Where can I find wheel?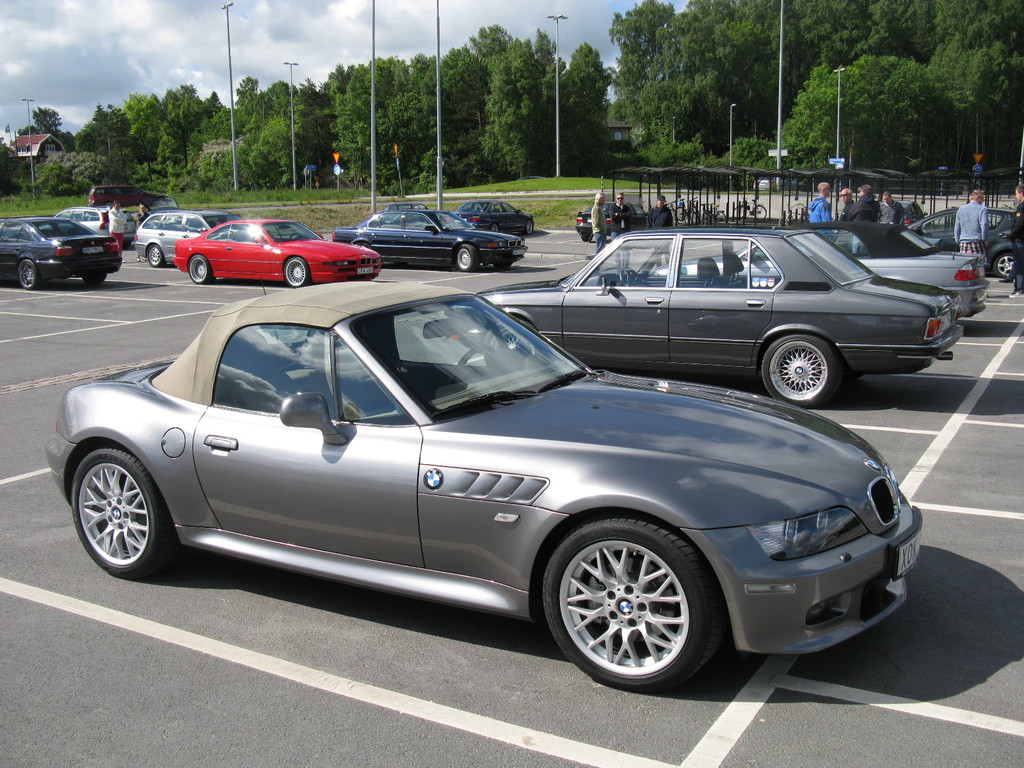
You can find it at bbox(779, 215, 792, 226).
